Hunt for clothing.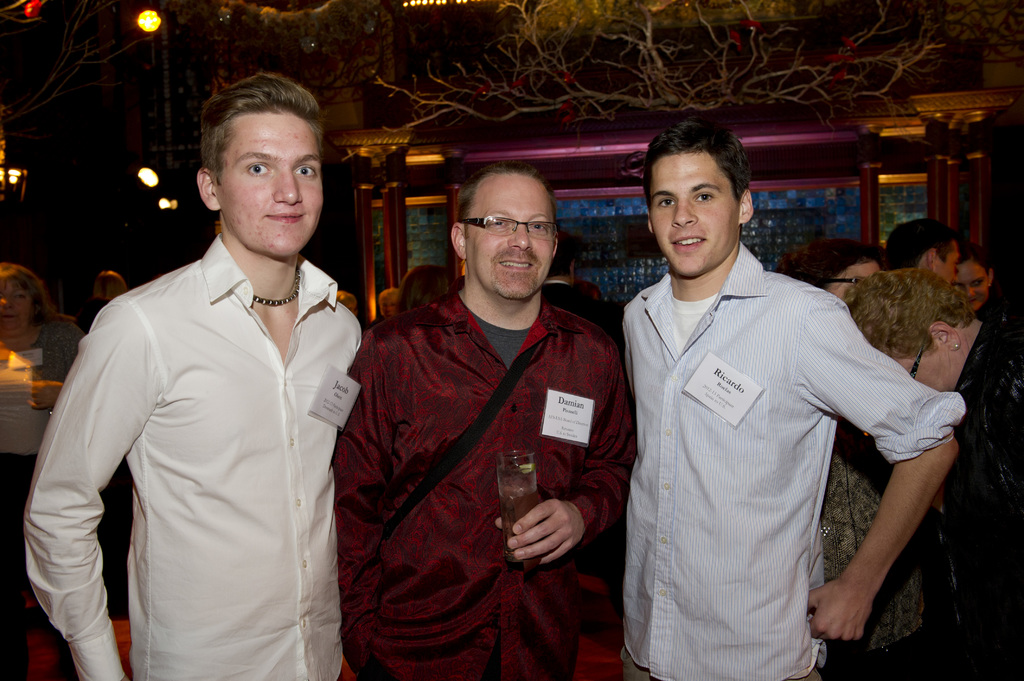
Hunted down at bbox=(940, 316, 1023, 680).
